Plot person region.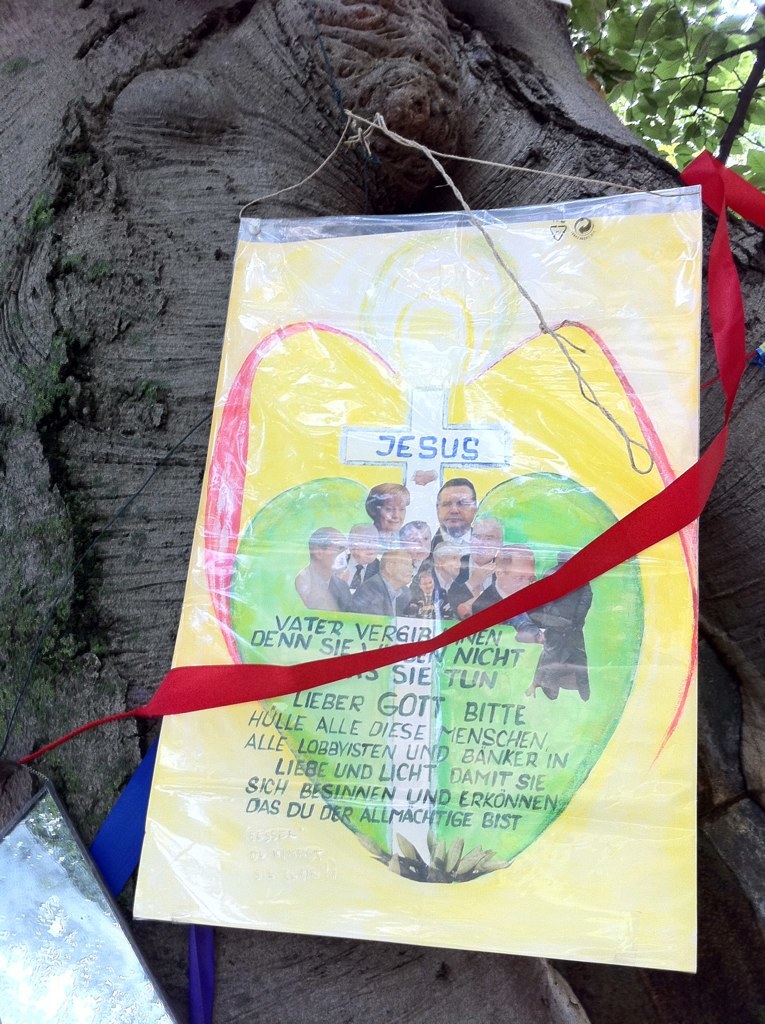
Plotted at detection(492, 542, 517, 610).
